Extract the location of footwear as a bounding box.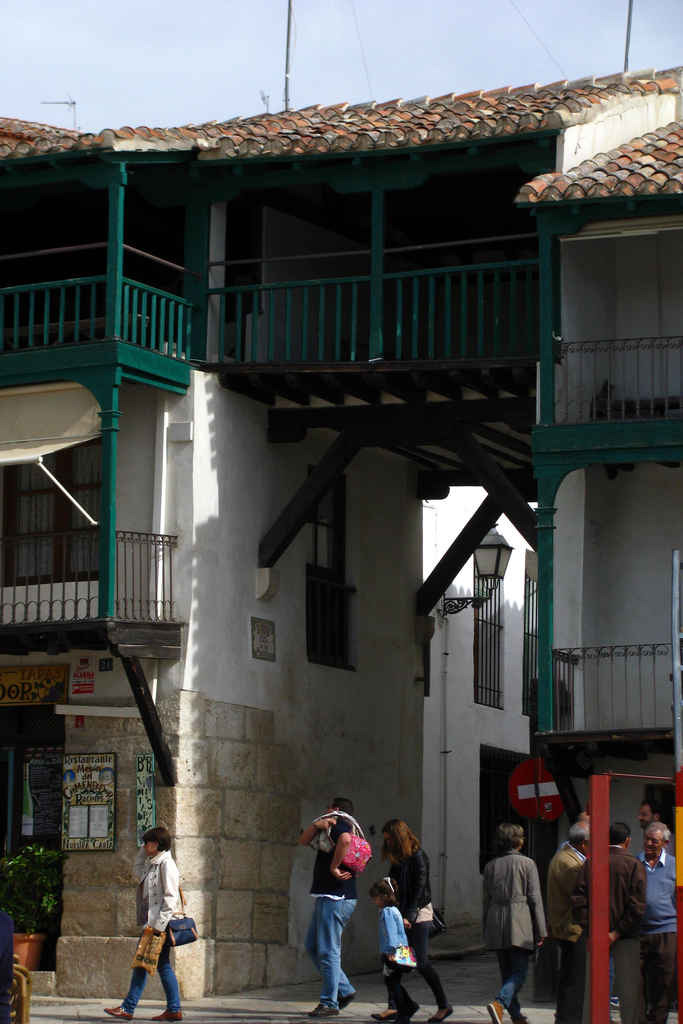
305,1005,336,1016.
